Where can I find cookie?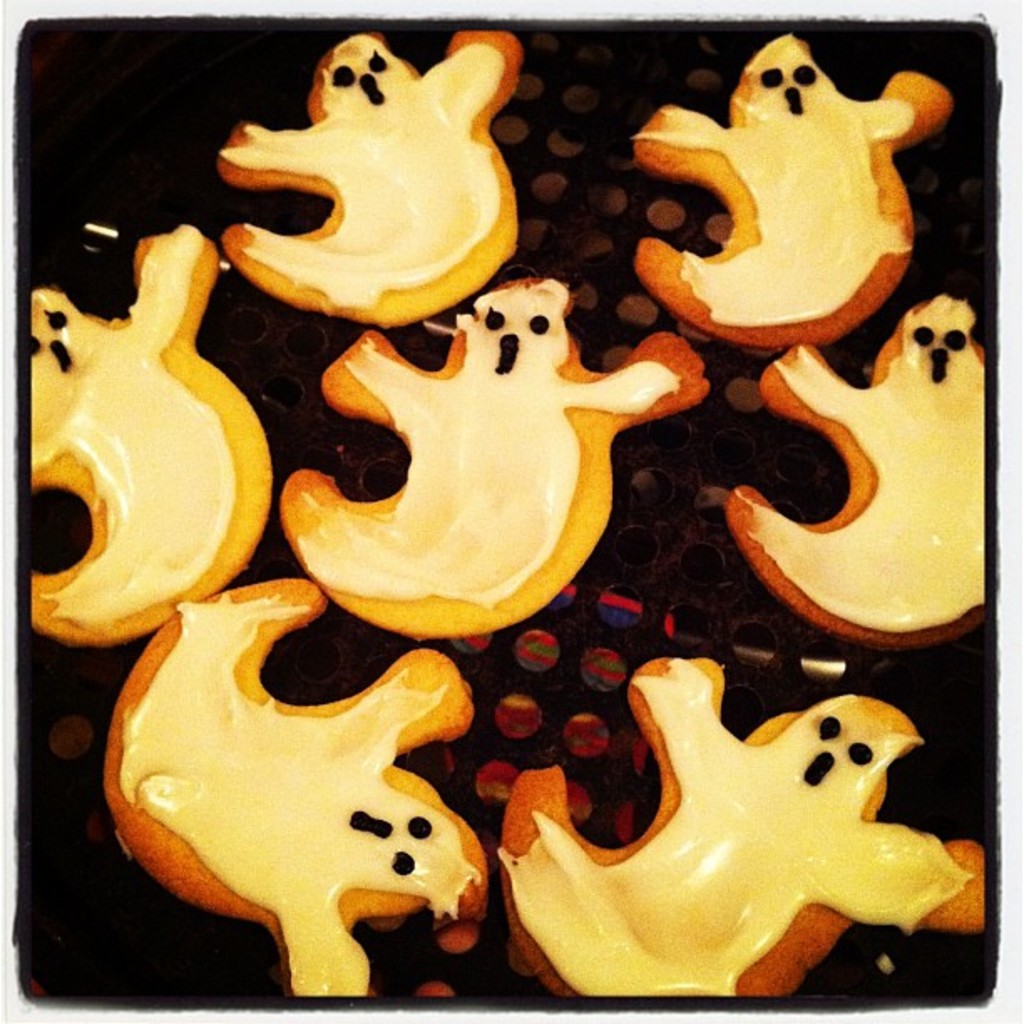
You can find it at 207, 32, 524, 336.
